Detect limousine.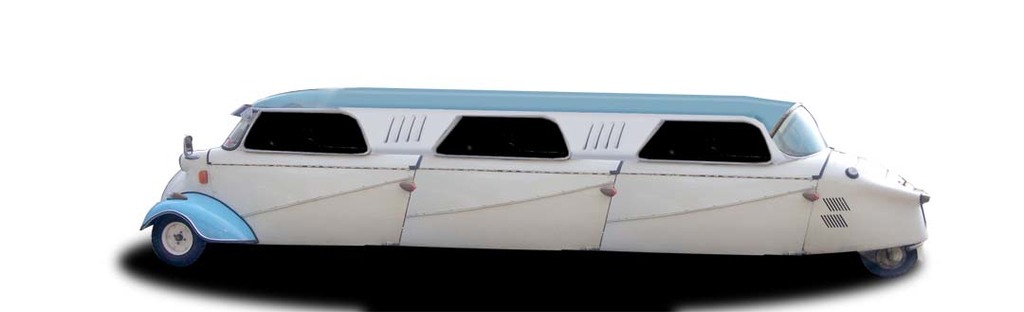
Detected at (169,91,948,285).
